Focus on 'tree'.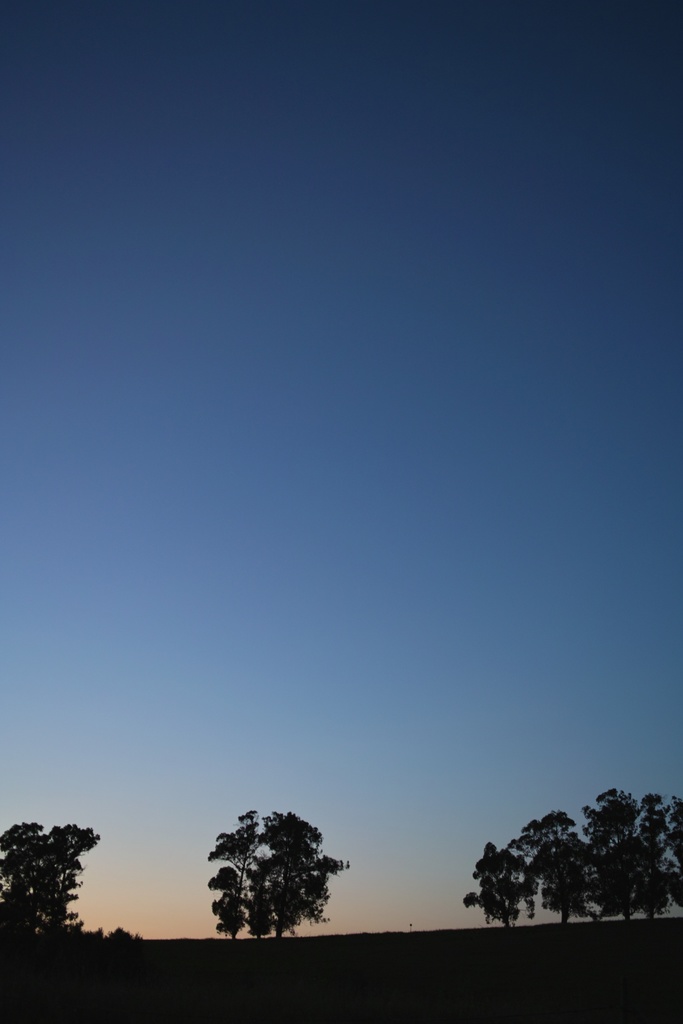
Focused at 634,796,674,922.
